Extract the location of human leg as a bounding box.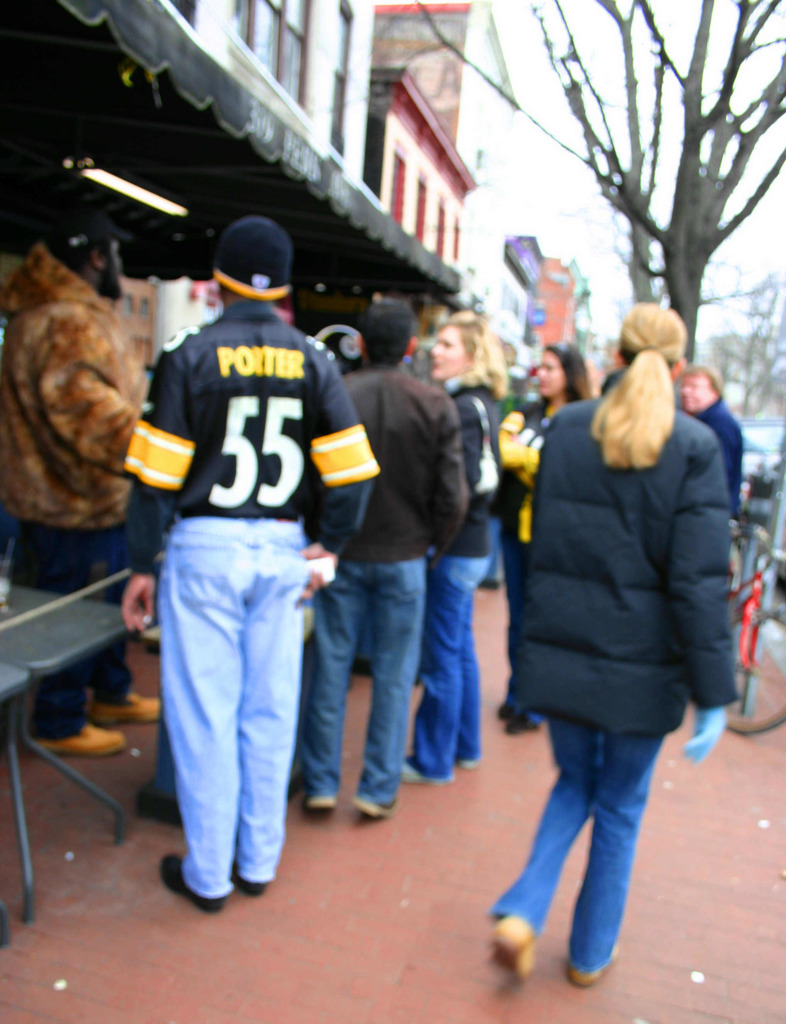
region(345, 545, 429, 810).
